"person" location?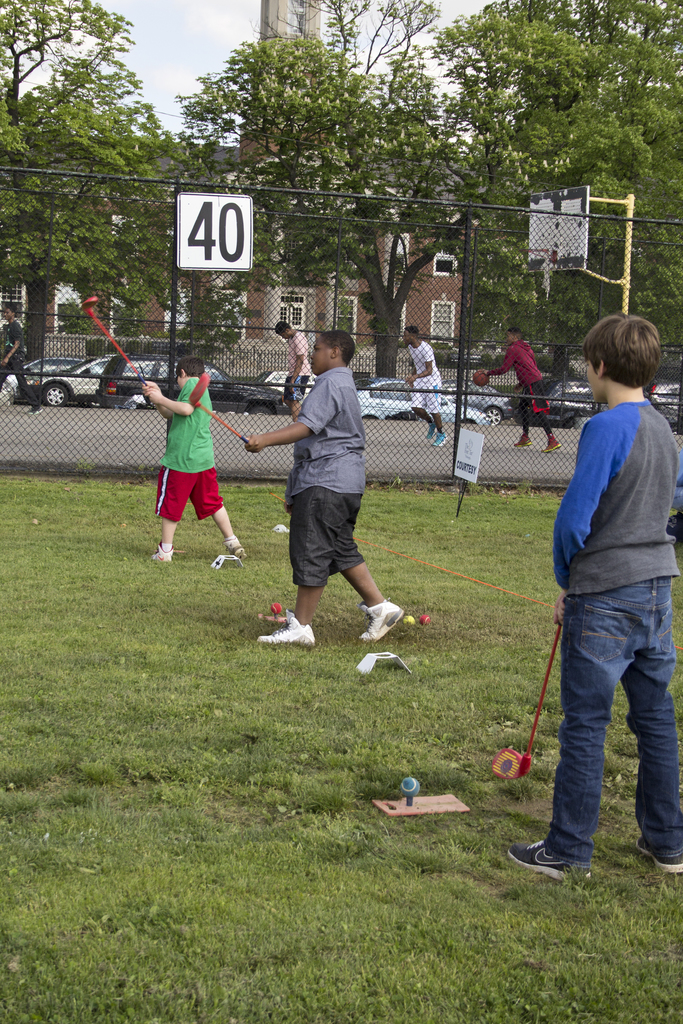
(0, 300, 45, 419)
